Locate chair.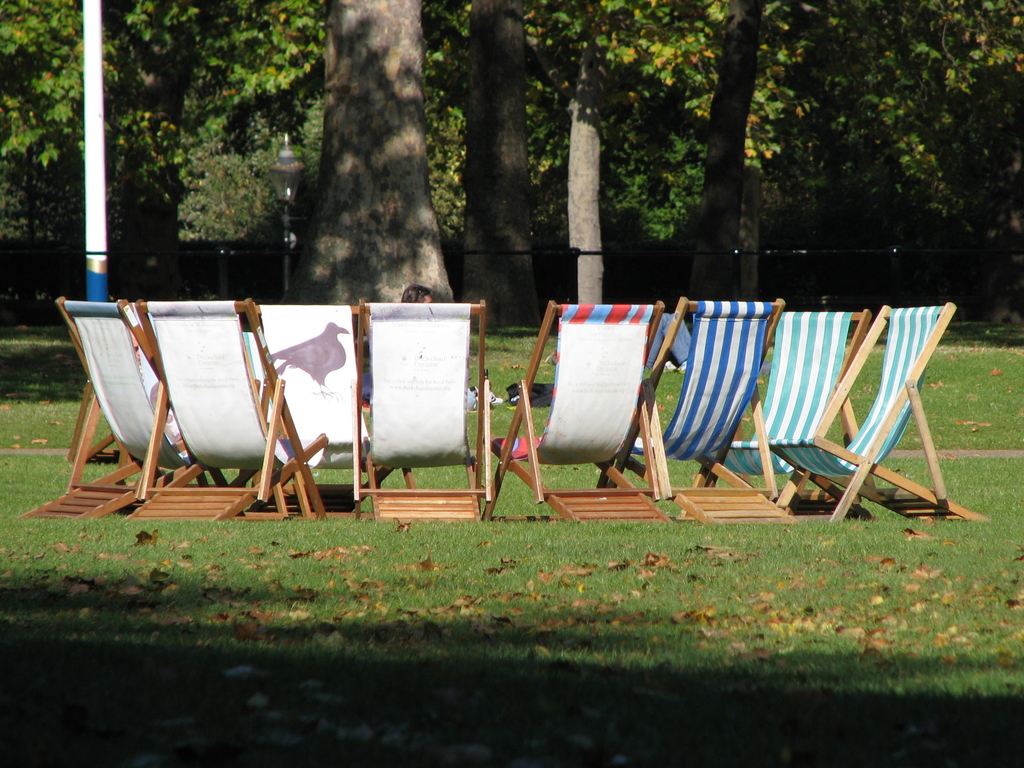
Bounding box: 754:305:987:528.
